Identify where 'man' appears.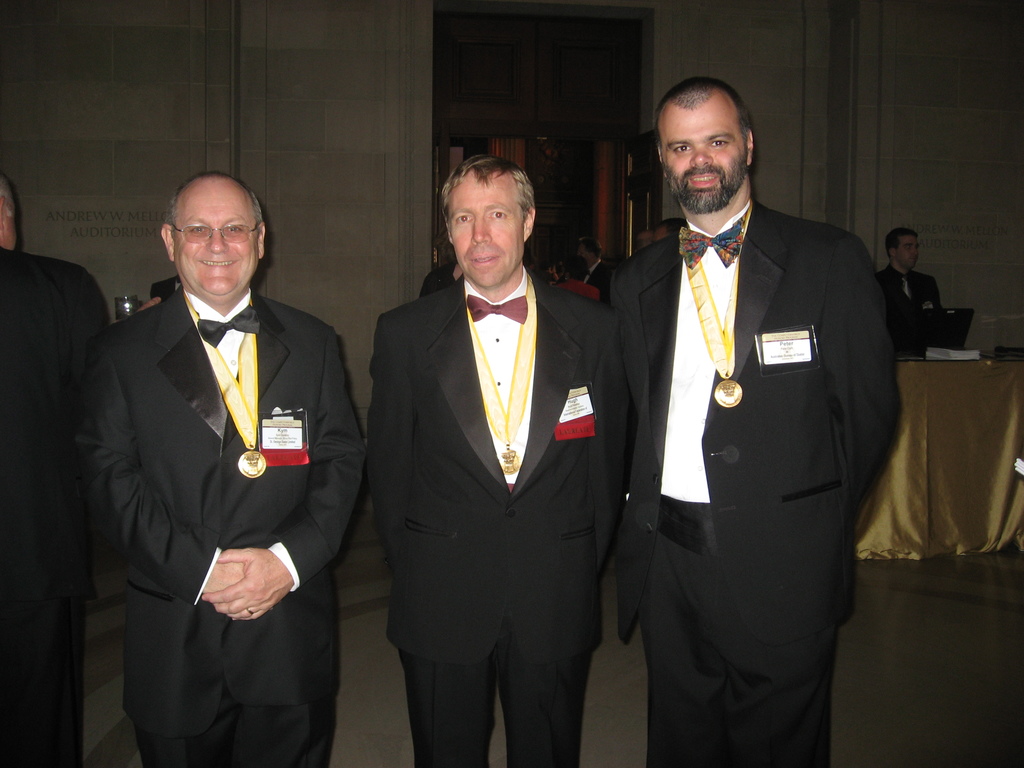
Appears at rect(872, 228, 943, 348).
